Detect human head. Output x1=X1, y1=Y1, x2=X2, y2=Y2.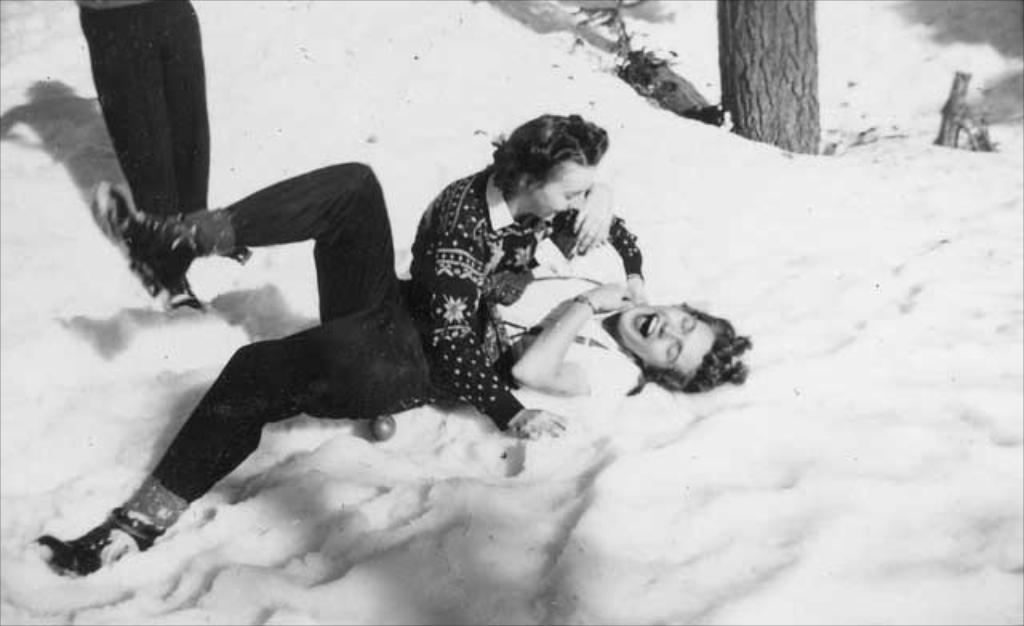
x1=610, y1=288, x2=746, y2=394.
